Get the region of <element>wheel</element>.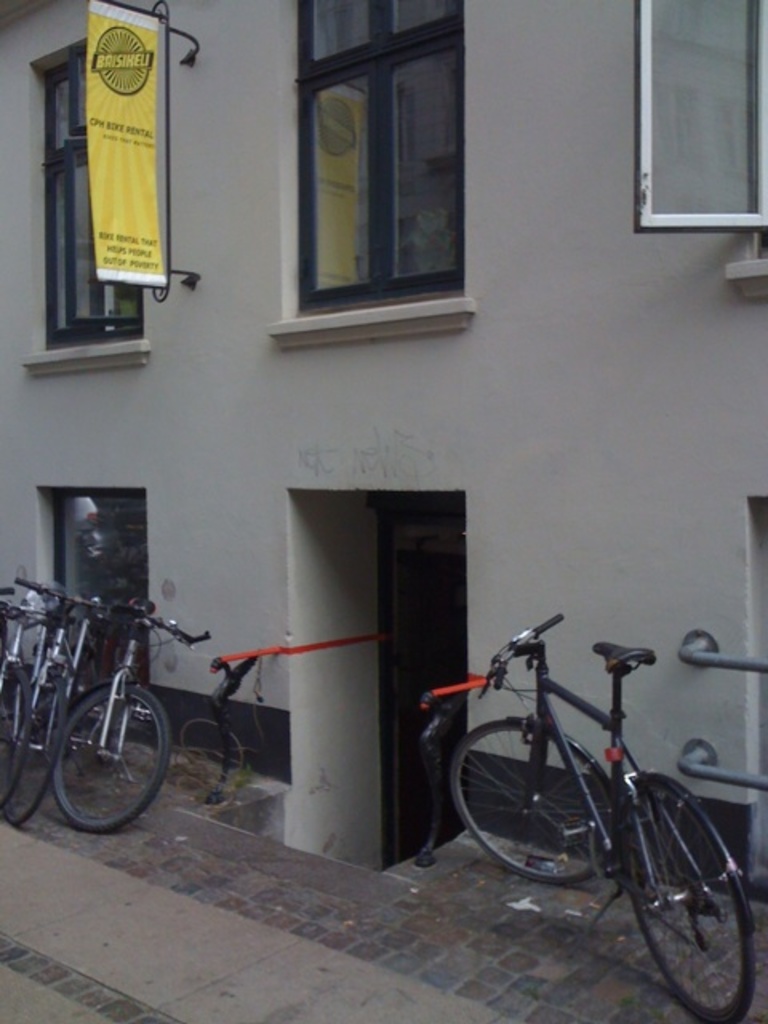
[x1=6, y1=670, x2=77, y2=827].
